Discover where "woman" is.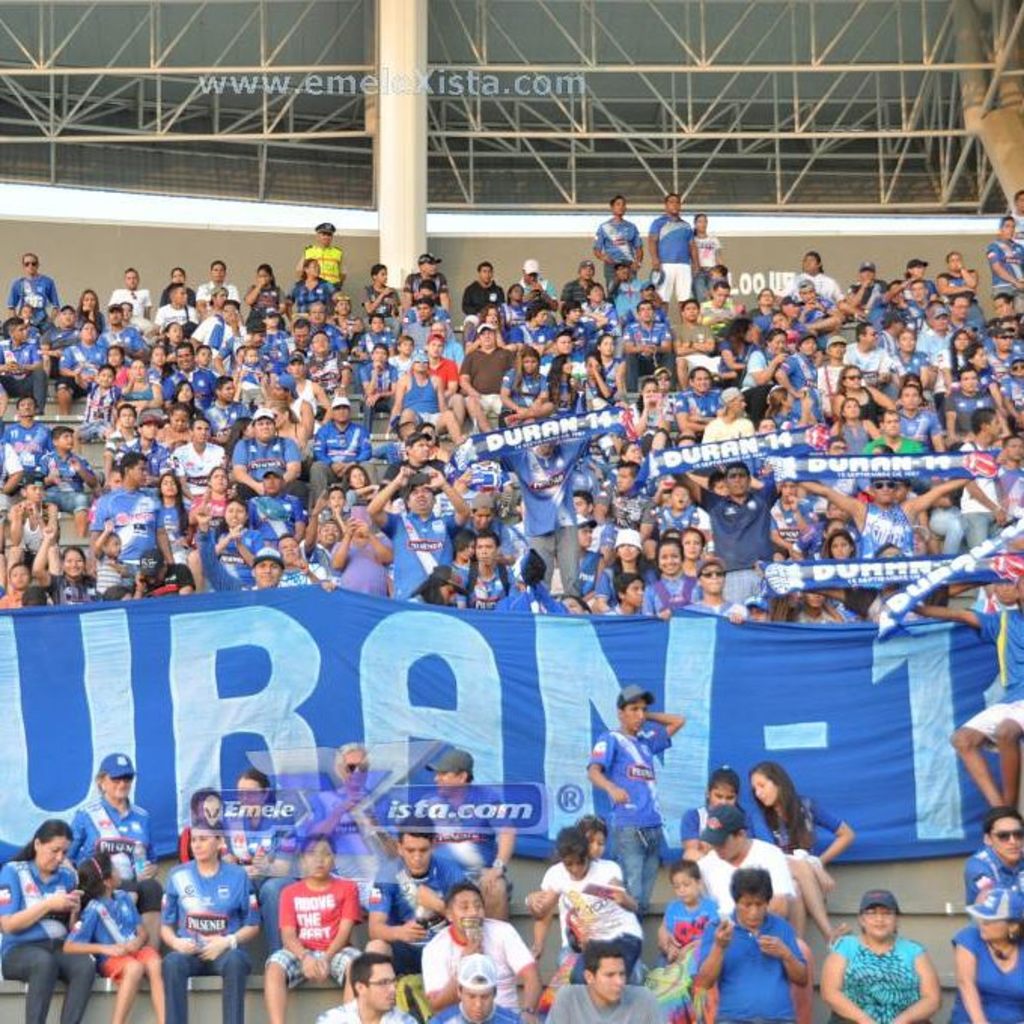
Discovered at {"x1": 331, "y1": 297, "x2": 352, "y2": 328}.
